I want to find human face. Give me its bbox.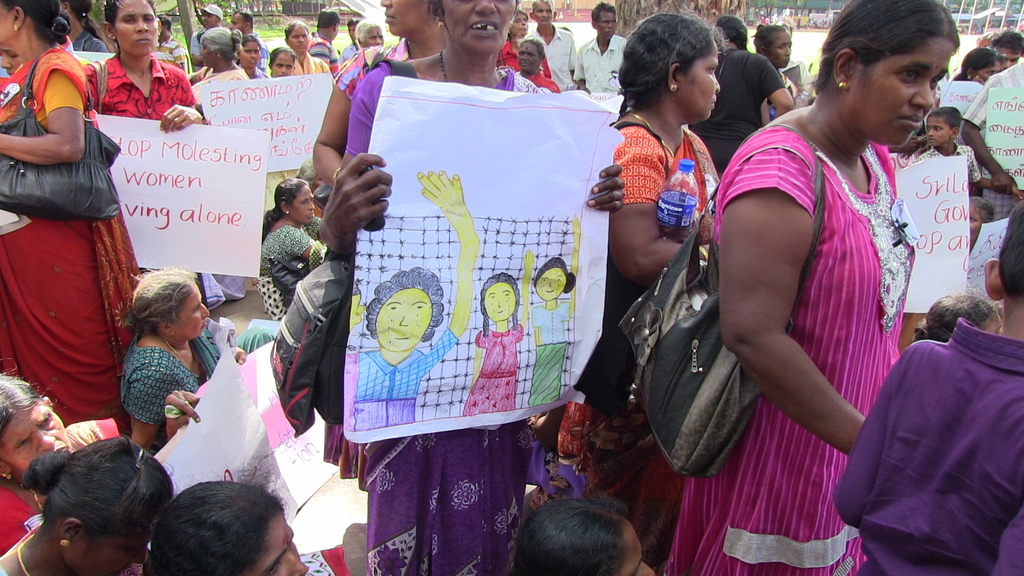
(left=539, top=267, right=564, bottom=305).
